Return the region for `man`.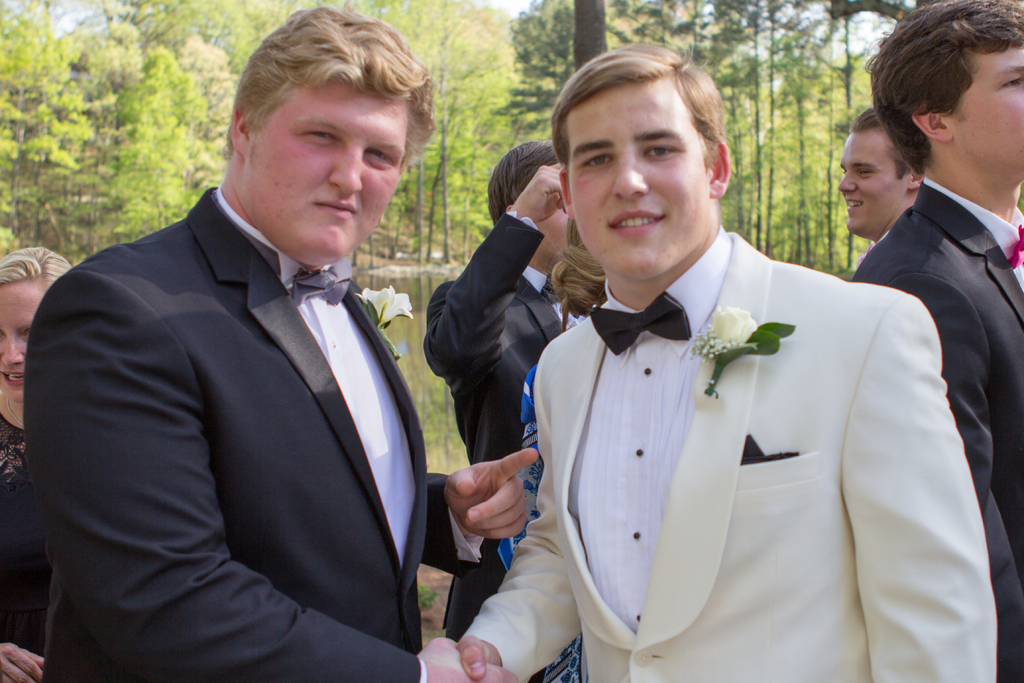
crop(854, 0, 1023, 682).
